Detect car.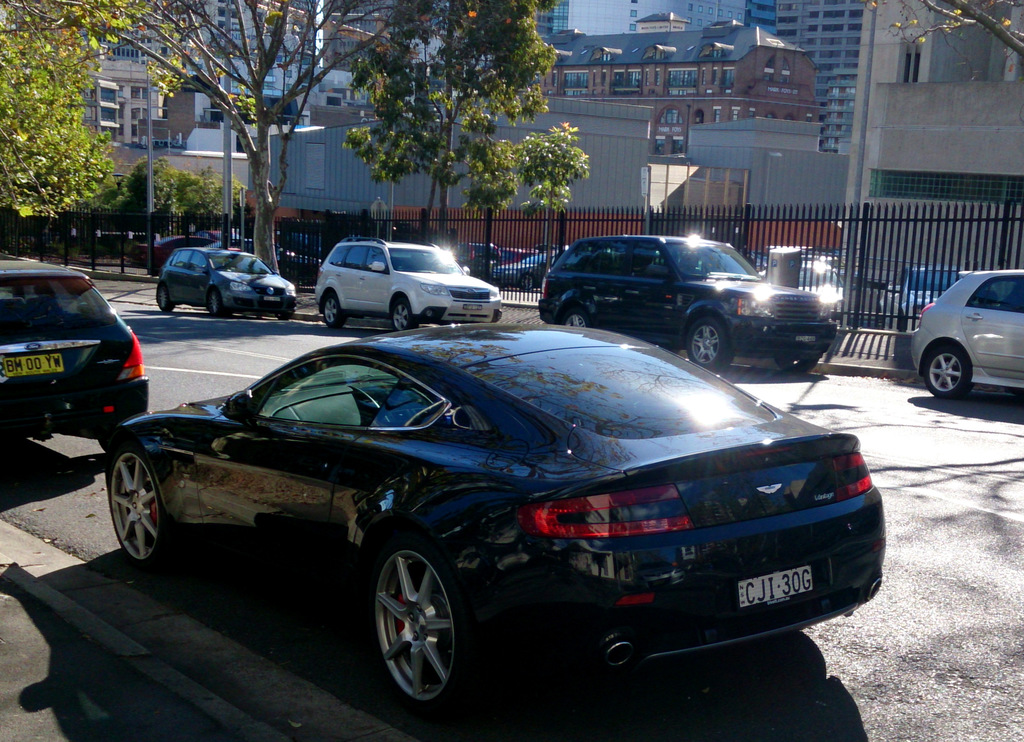
Detected at (877,267,964,335).
